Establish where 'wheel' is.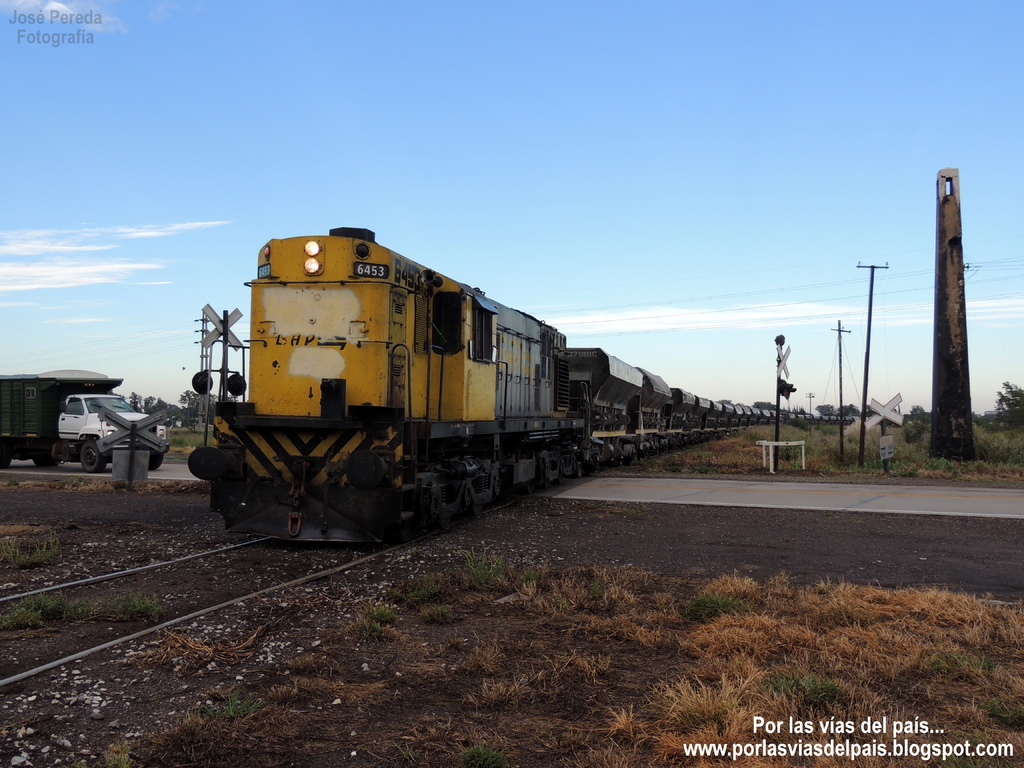
Established at bbox=[543, 479, 548, 489].
